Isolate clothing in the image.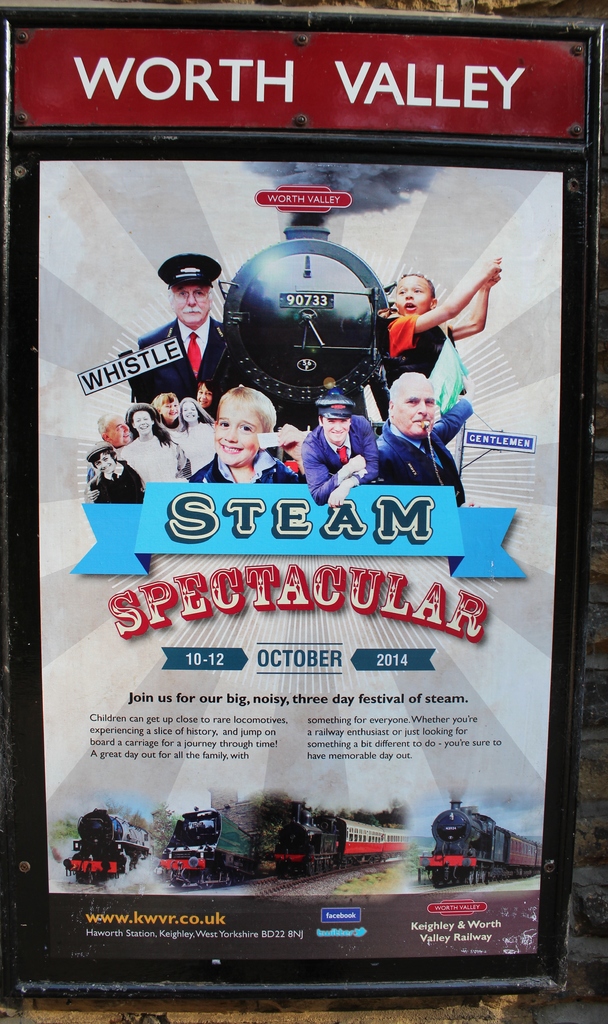
Isolated region: {"left": 191, "top": 447, "right": 300, "bottom": 486}.
